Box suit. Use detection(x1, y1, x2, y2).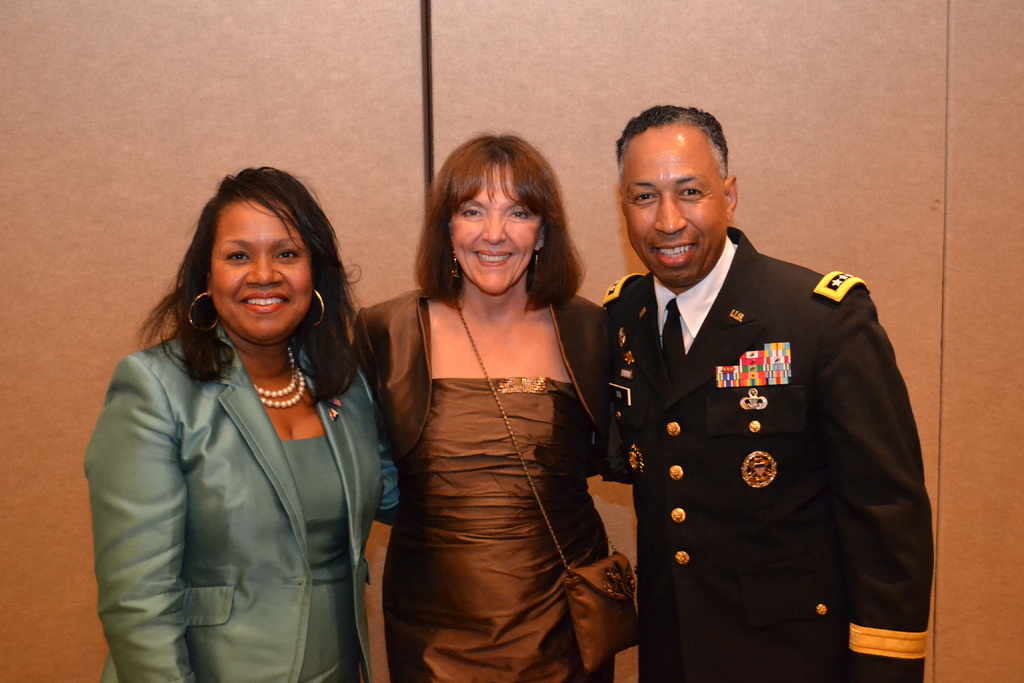
detection(595, 176, 936, 682).
